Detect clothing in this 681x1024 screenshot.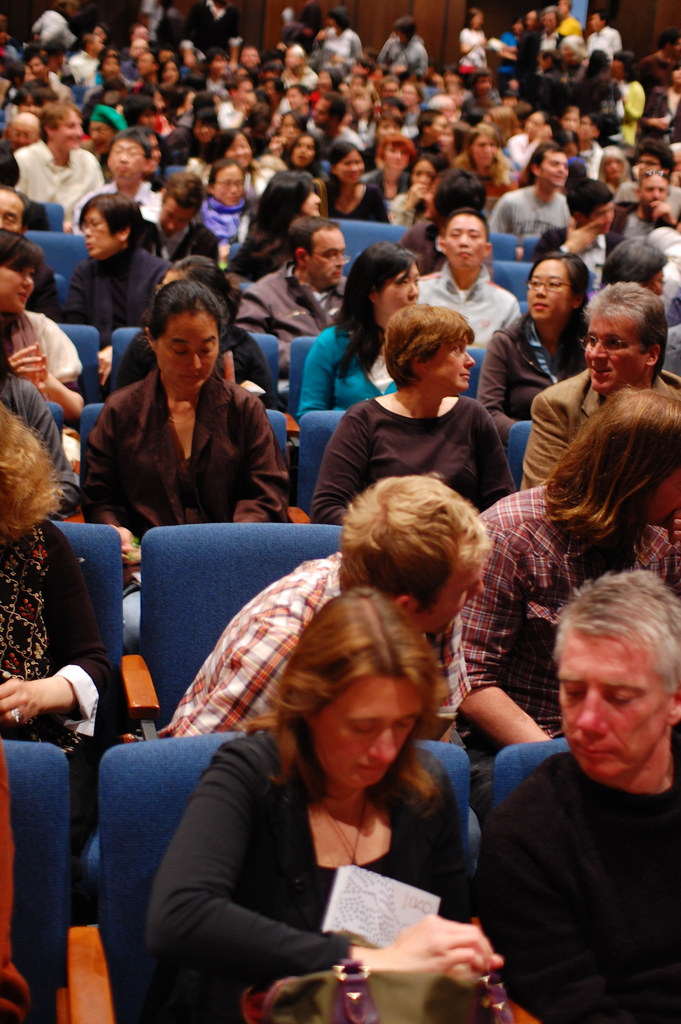
Detection: 15, 140, 105, 220.
